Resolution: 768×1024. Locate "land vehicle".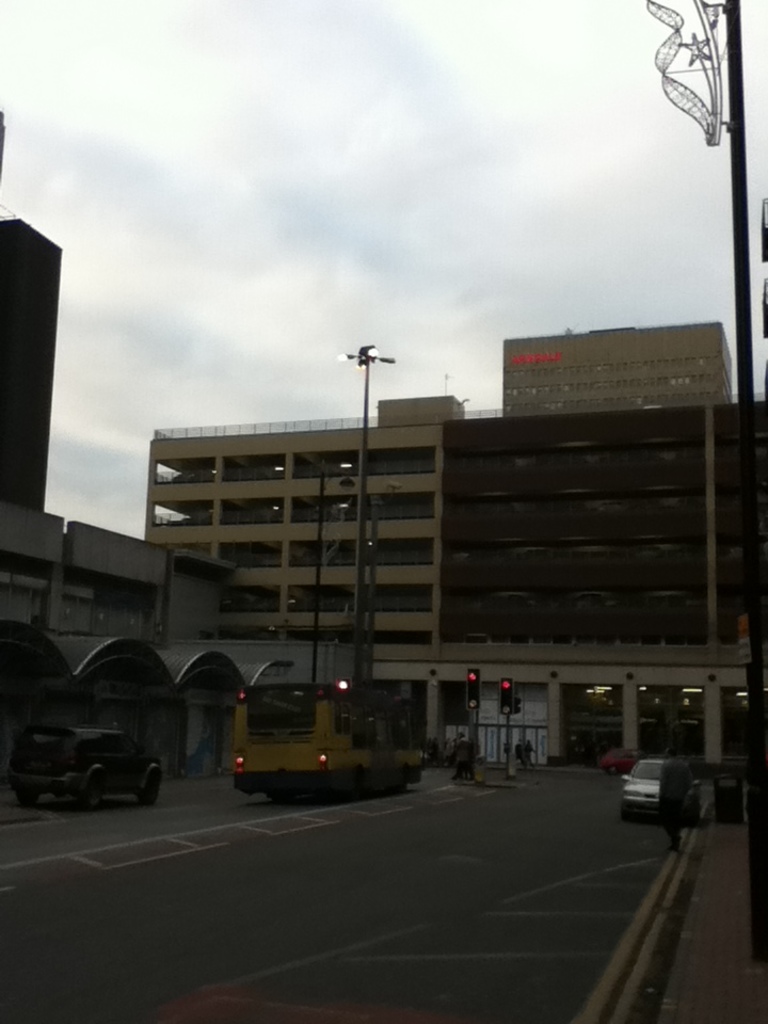
{"x1": 604, "y1": 749, "x2": 635, "y2": 771}.
